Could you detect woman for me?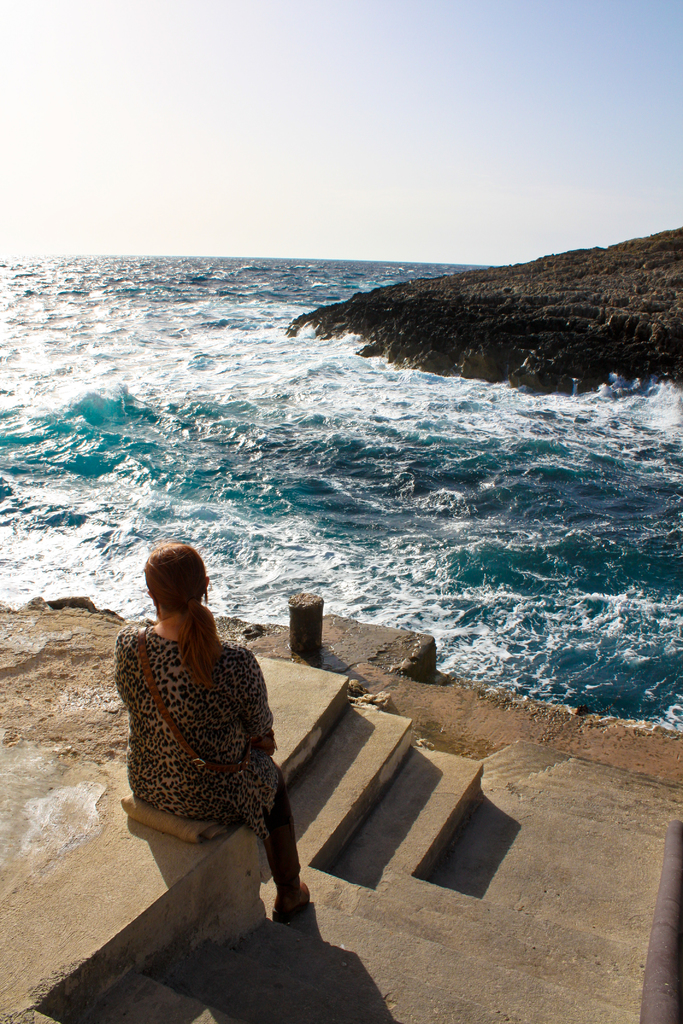
Detection result: [108, 534, 290, 906].
